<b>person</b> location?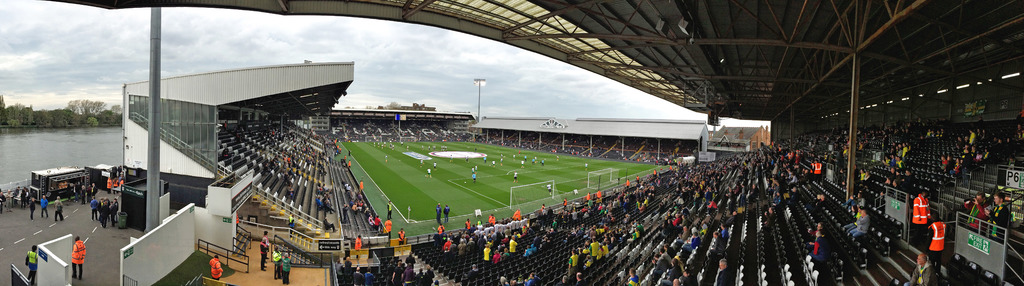
x1=433, y1=203, x2=444, y2=217
